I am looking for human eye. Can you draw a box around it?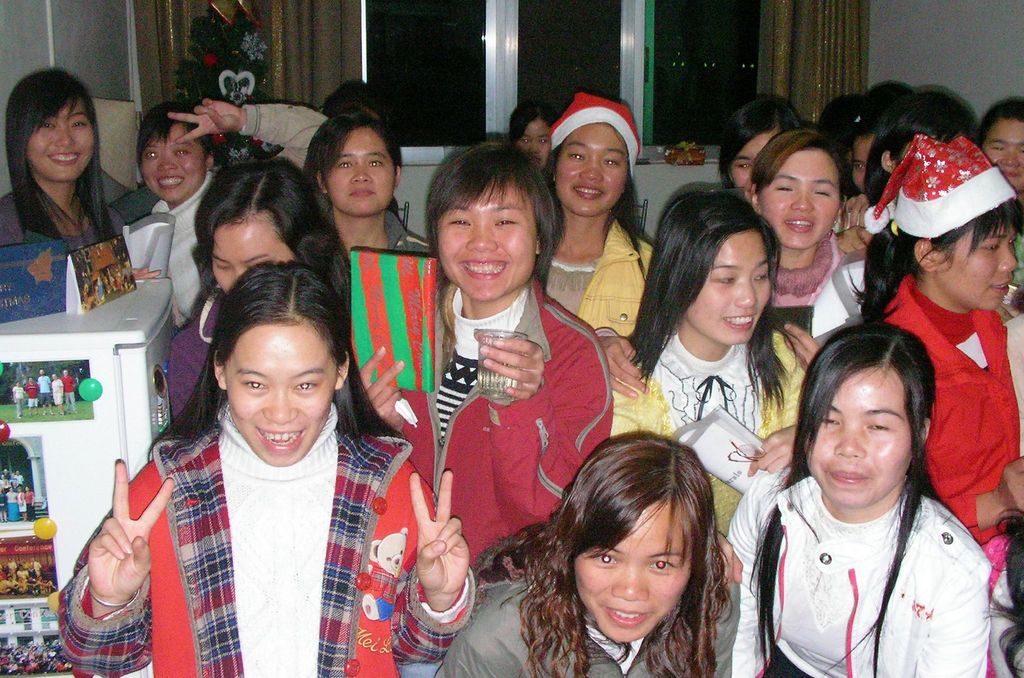
Sure, the bounding box is 819/413/845/428.
